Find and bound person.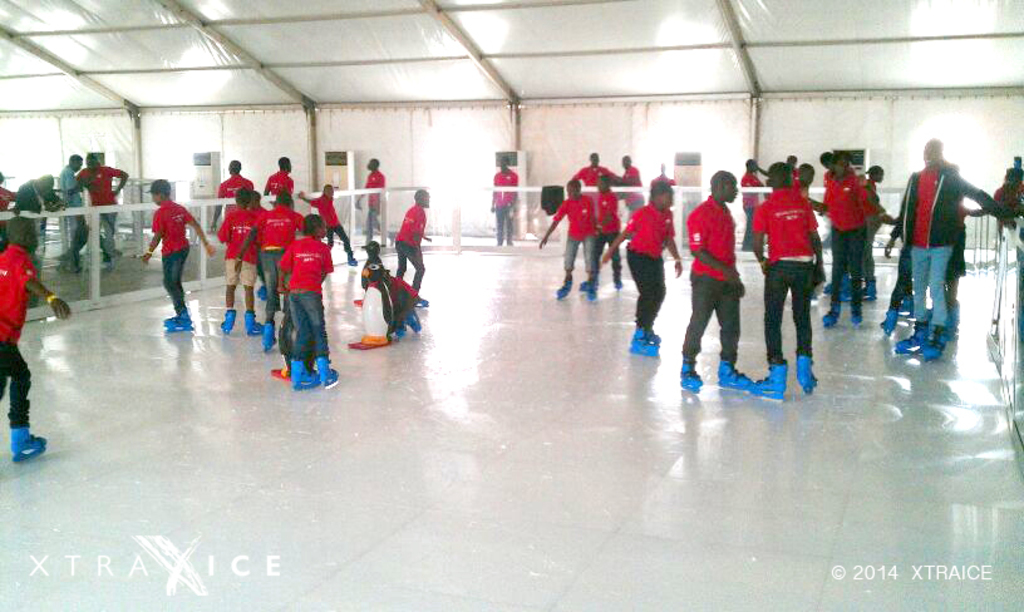
Bound: 877 137 1008 360.
